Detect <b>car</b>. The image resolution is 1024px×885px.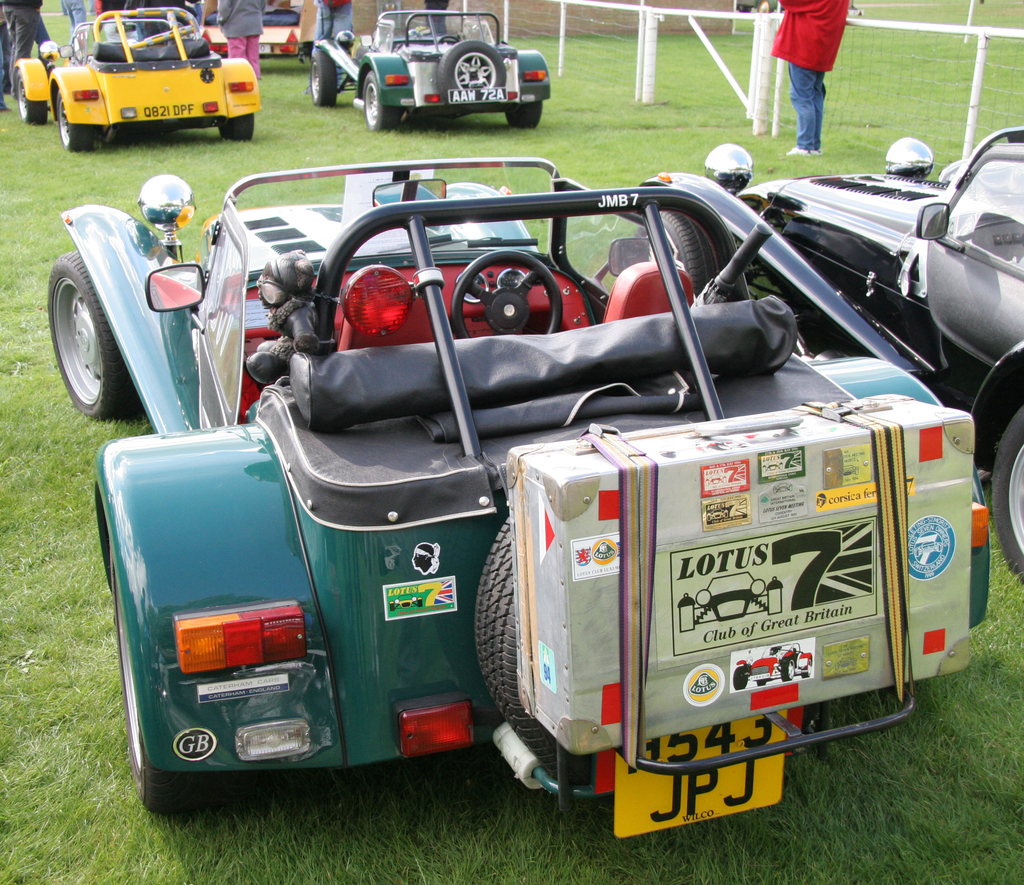
select_region(310, 8, 561, 126).
